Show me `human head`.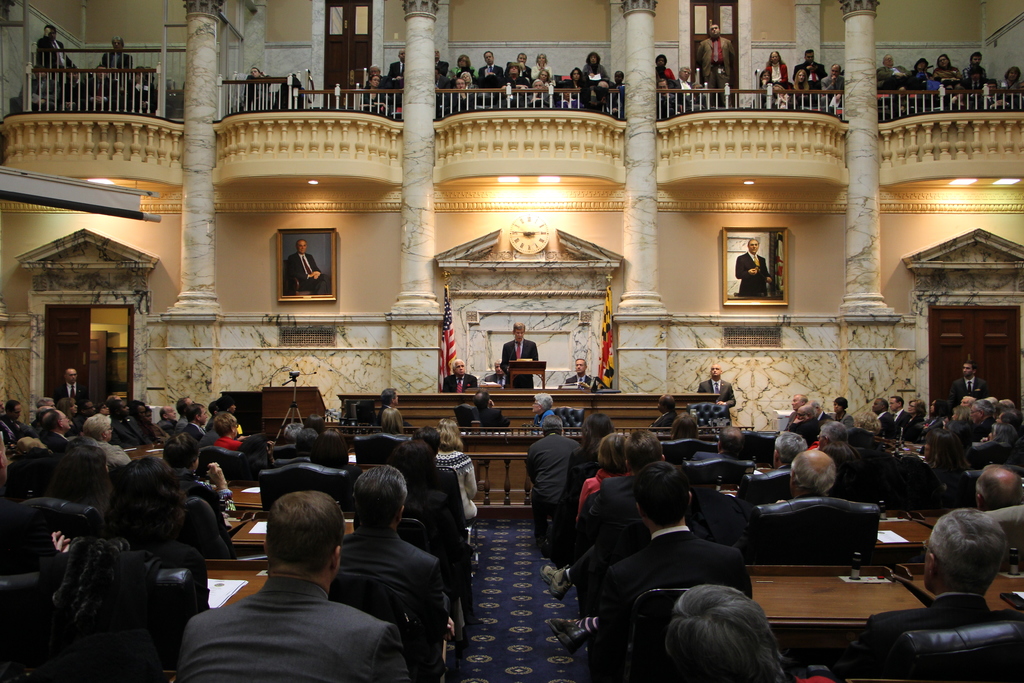
`human head` is here: bbox=[68, 68, 82, 83].
